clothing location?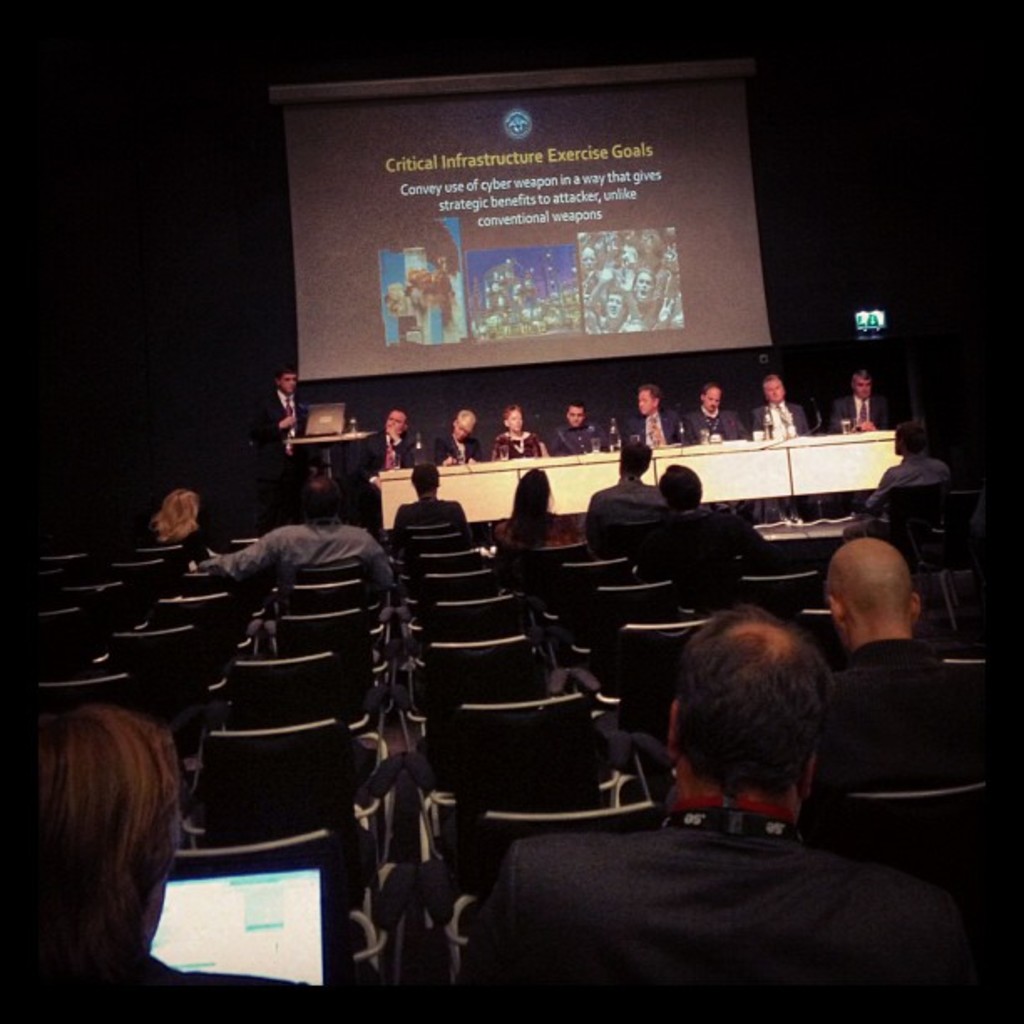
[440,428,482,453]
